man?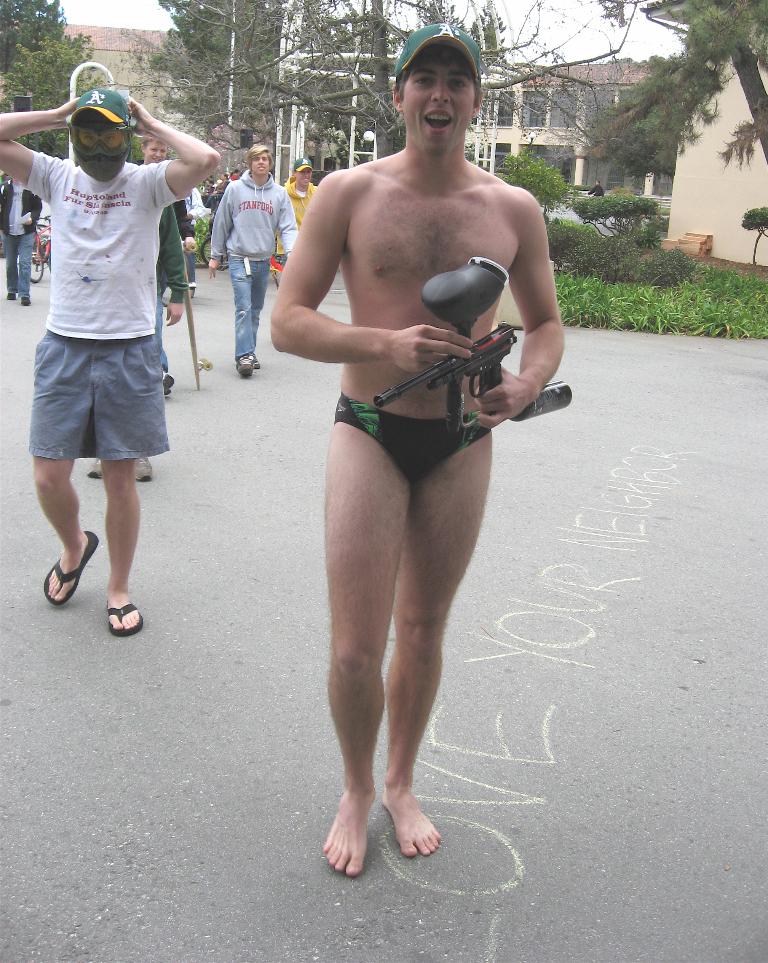
<region>209, 146, 298, 374</region>
